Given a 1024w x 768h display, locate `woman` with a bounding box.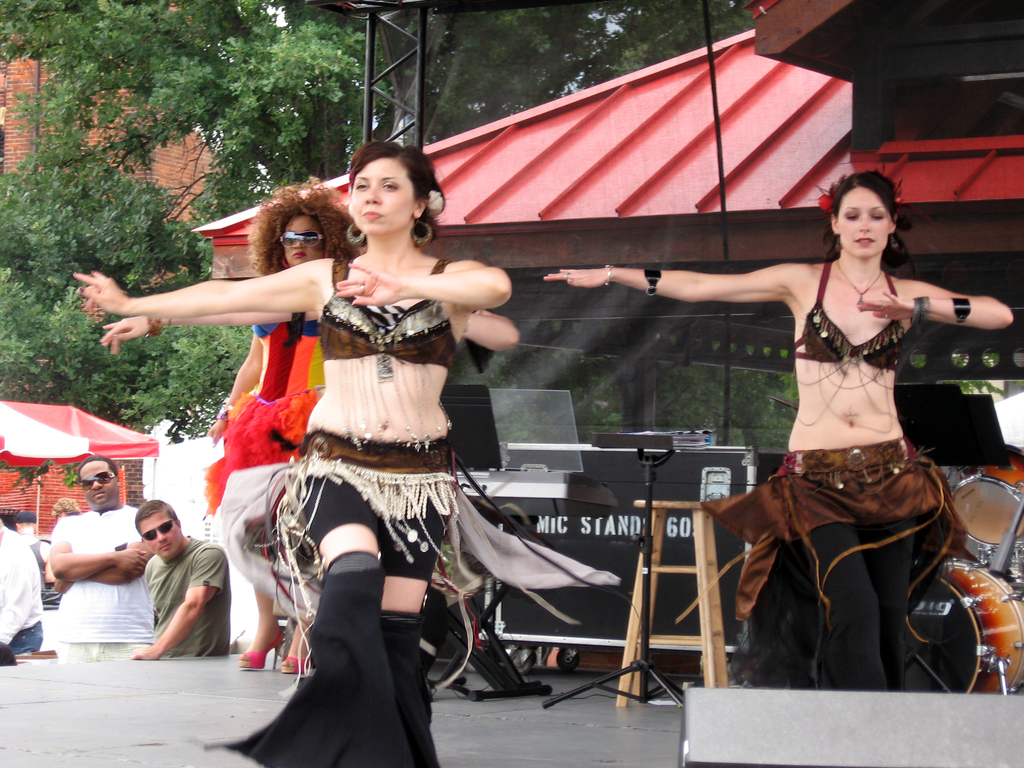
Located: {"x1": 541, "y1": 166, "x2": 1017, "y2": 691}.
